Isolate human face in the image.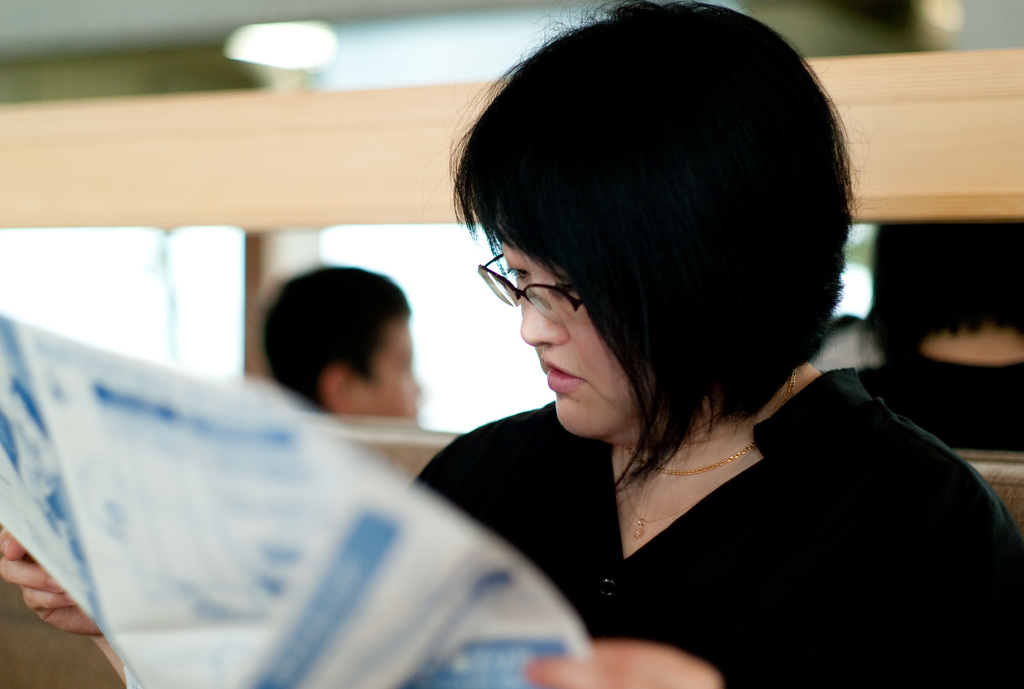
Isolated region: {"left": 495, "top": 226, "right": 641, "bottom": 441}.
